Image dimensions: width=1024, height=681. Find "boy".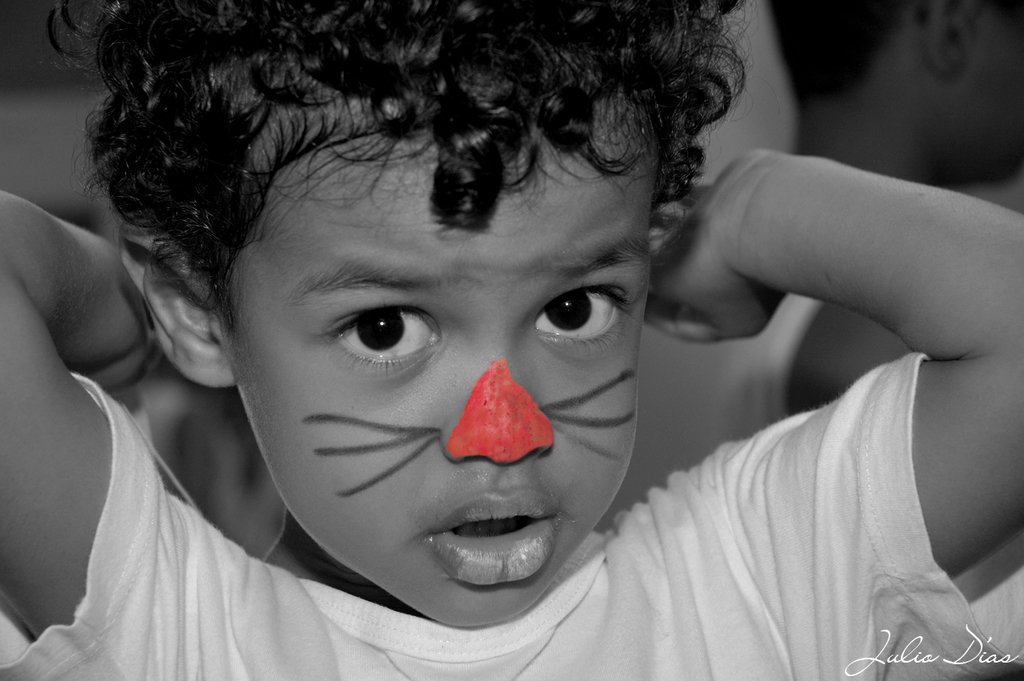
box(21, 22, 895, 663).
